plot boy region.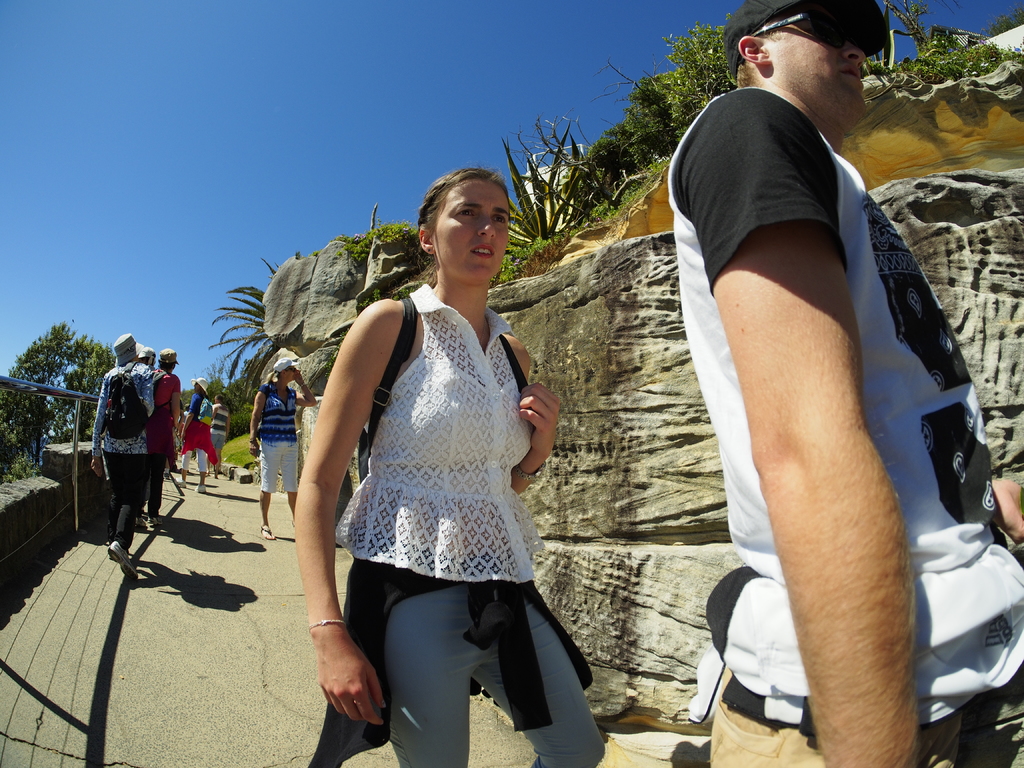
Plotted at 667, 0, 1023, 767.
